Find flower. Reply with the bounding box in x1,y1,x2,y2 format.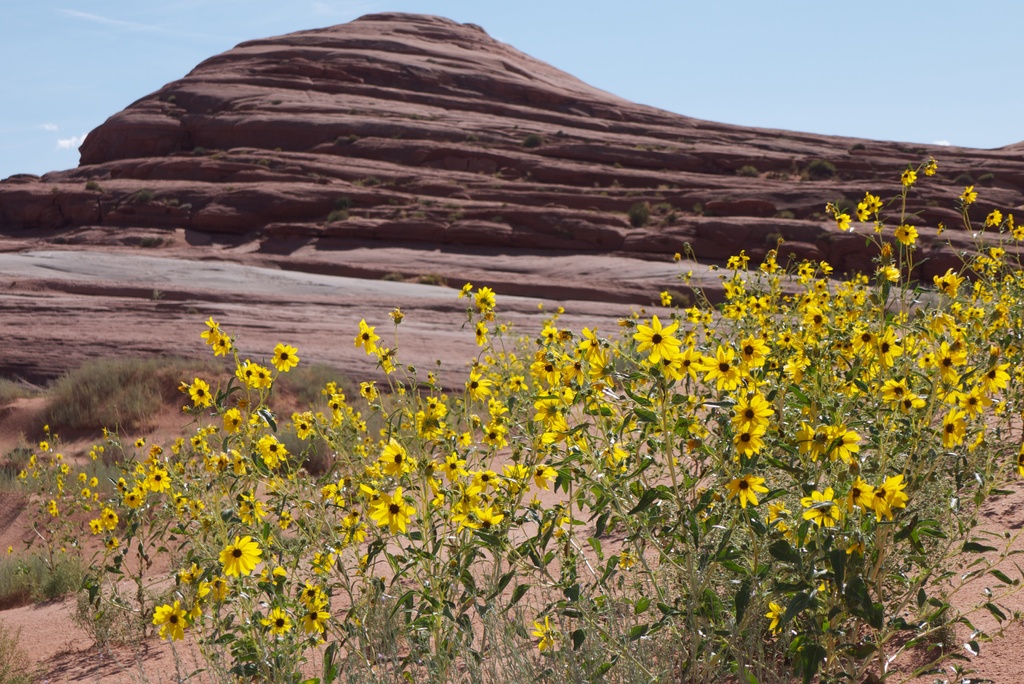
899,167,917,186.
